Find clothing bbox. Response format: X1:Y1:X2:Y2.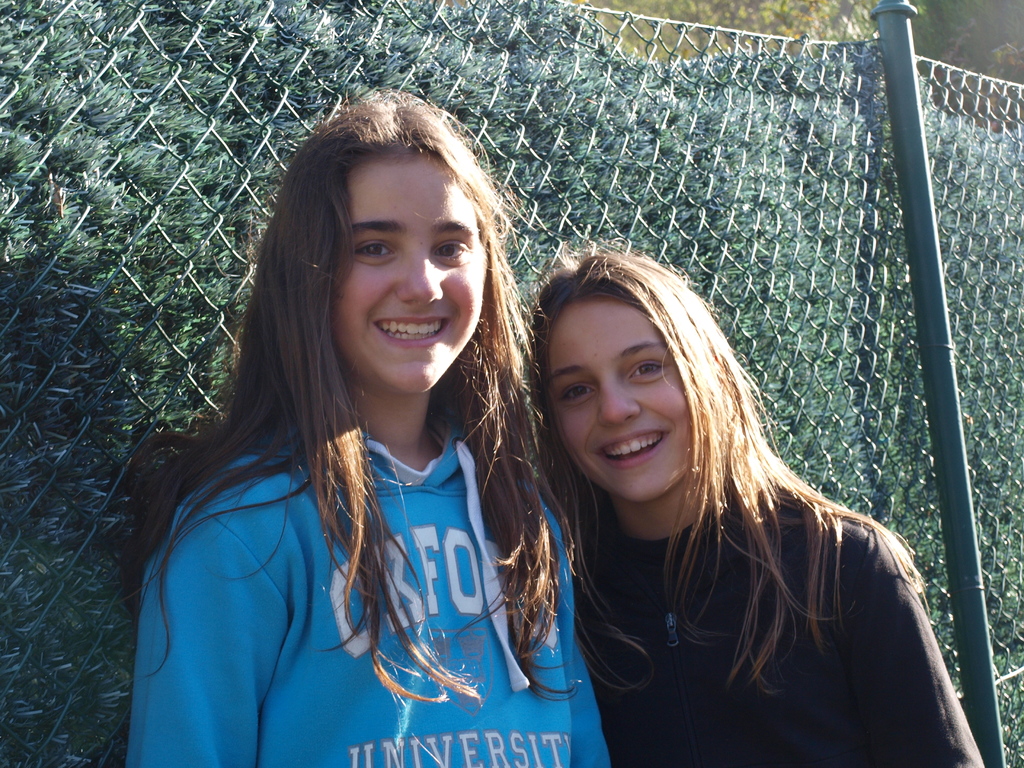
134:334:566:717.
